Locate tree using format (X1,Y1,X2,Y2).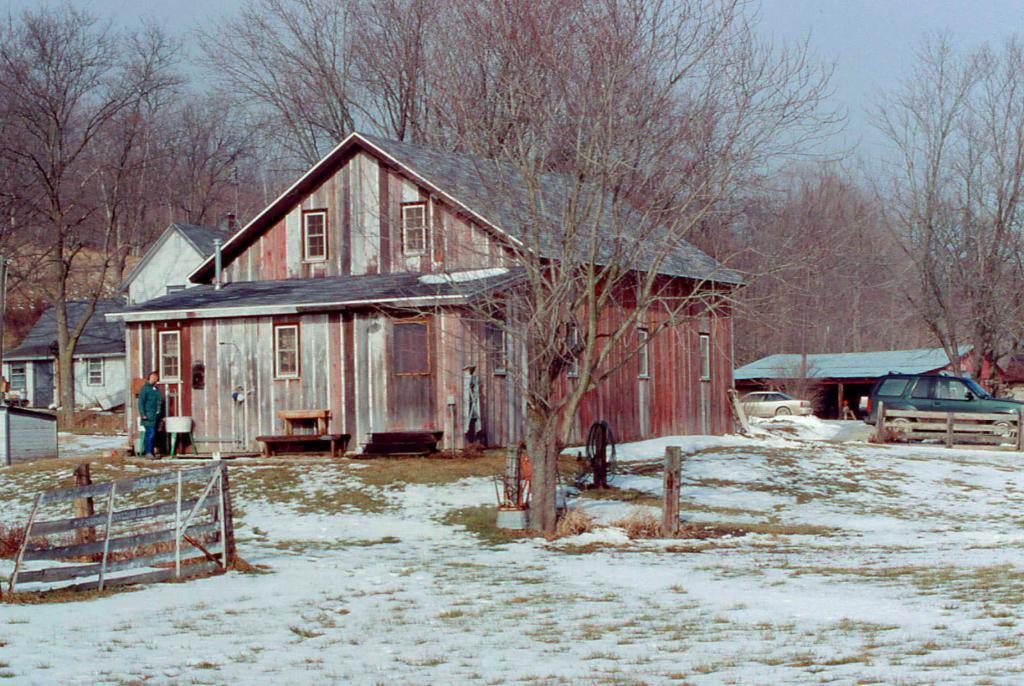
(127,83,280,248).
